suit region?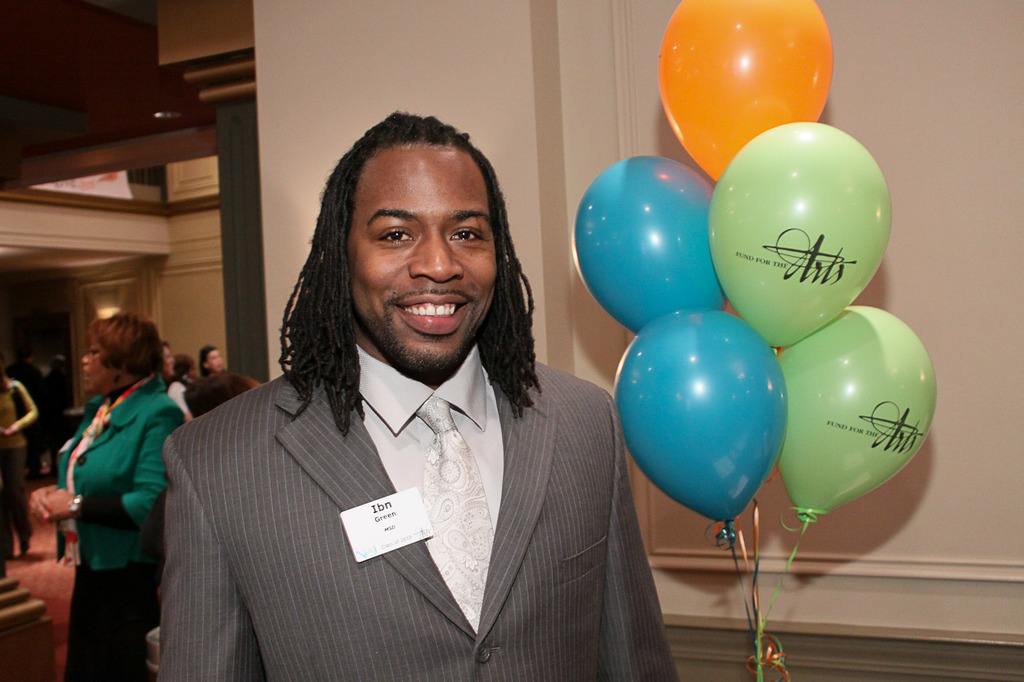
box(159, 356, 676, 681)
